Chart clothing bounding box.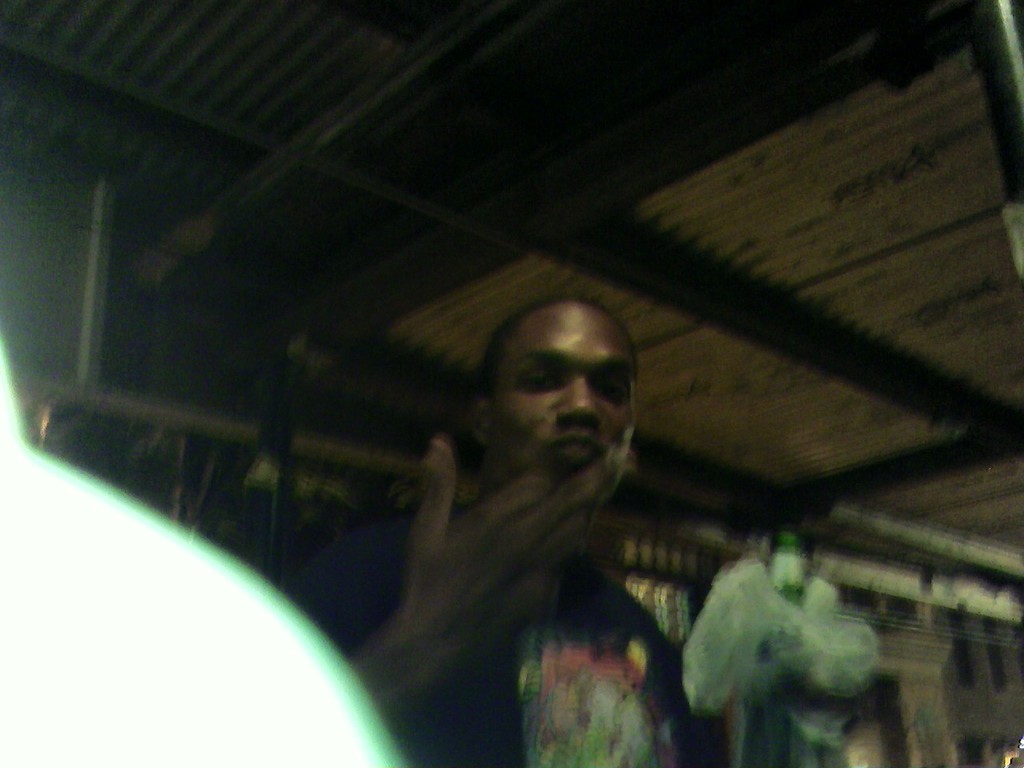
Charted: {"x1": 279, "y1": 503, "x2": 721, "y2": 767}.
